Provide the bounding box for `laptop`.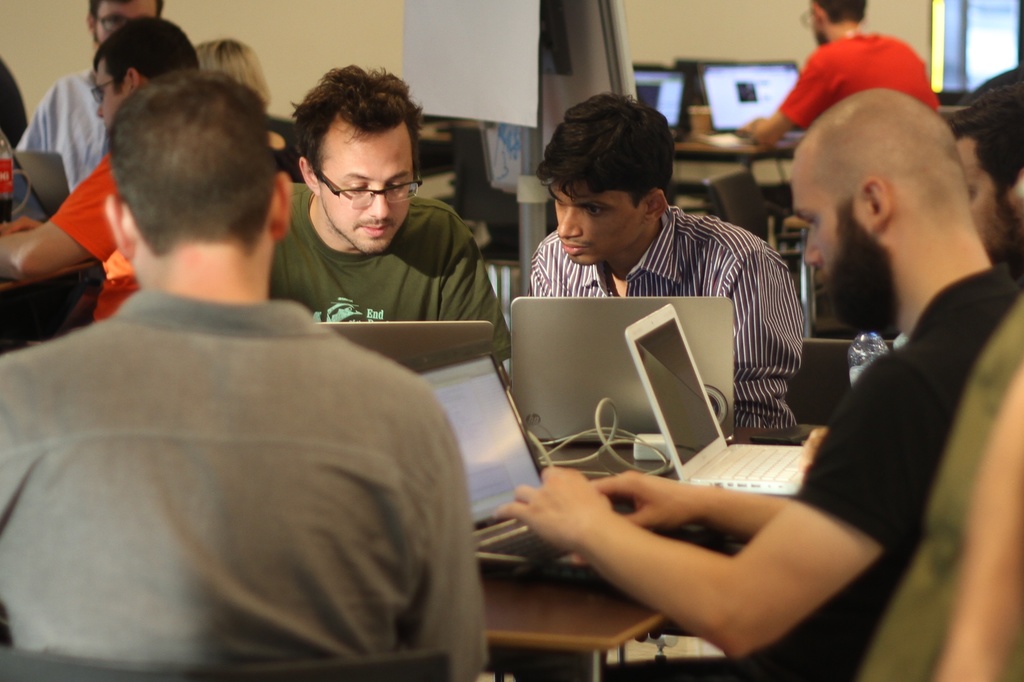
bbox(316, 323, 493, 364).
